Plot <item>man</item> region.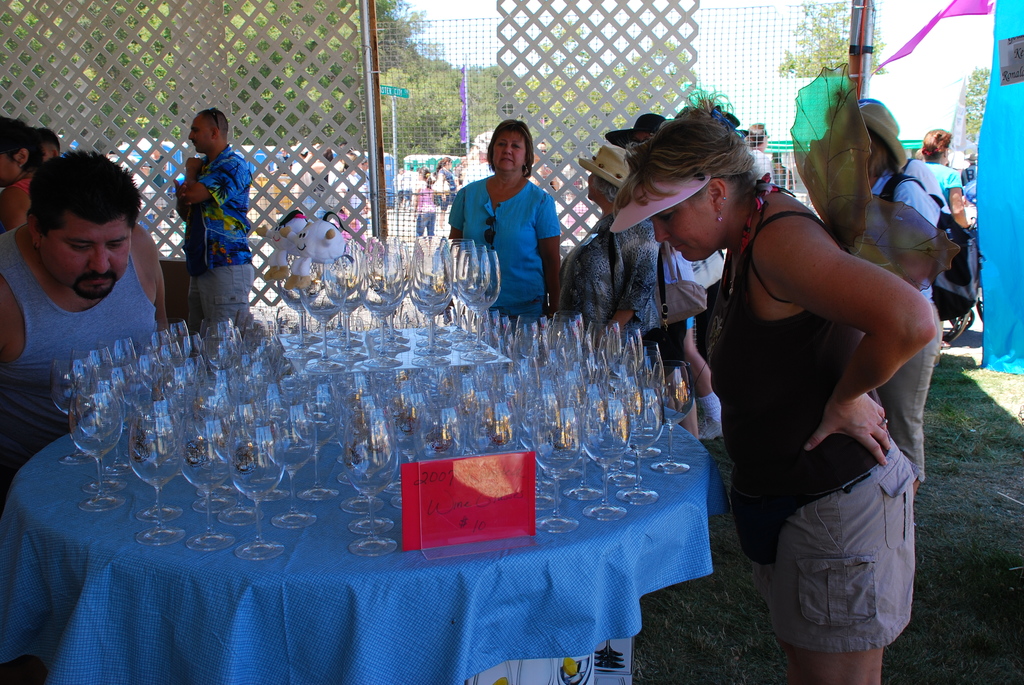
Plotted at (x1=400, y1=164, x2=416, y2=208).
